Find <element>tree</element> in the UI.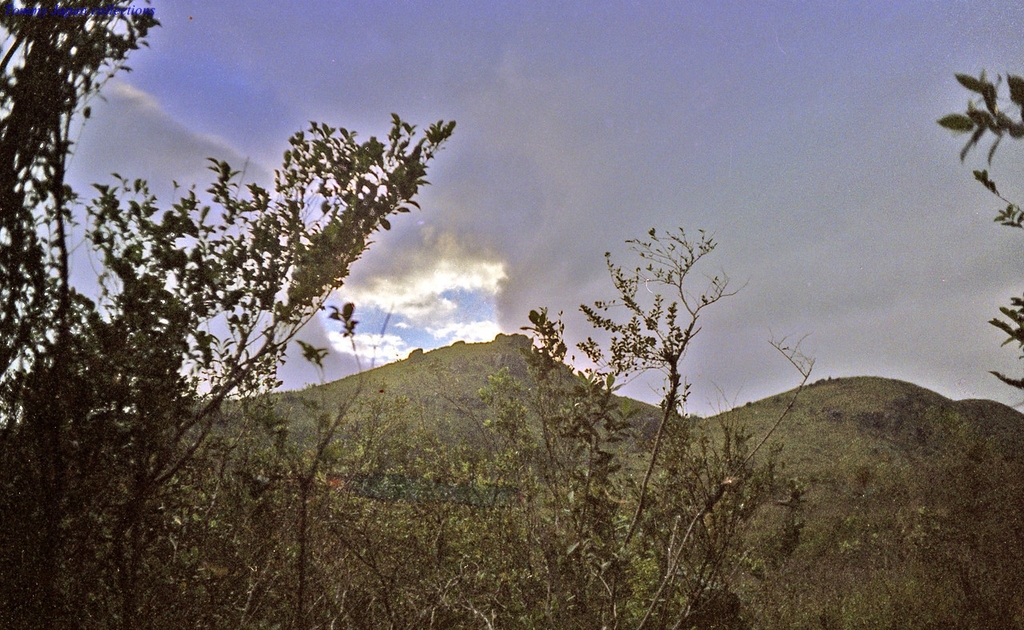
UI element at 0,0,474,629.
